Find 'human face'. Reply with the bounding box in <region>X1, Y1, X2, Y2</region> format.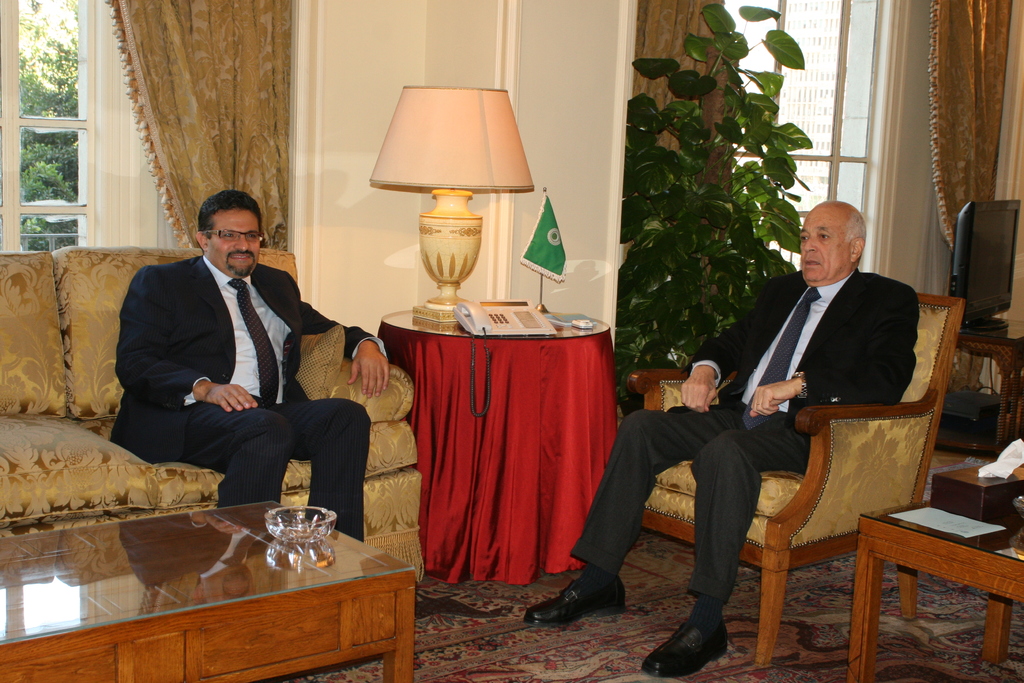
<region>797, 211, 849, 287</region>.
